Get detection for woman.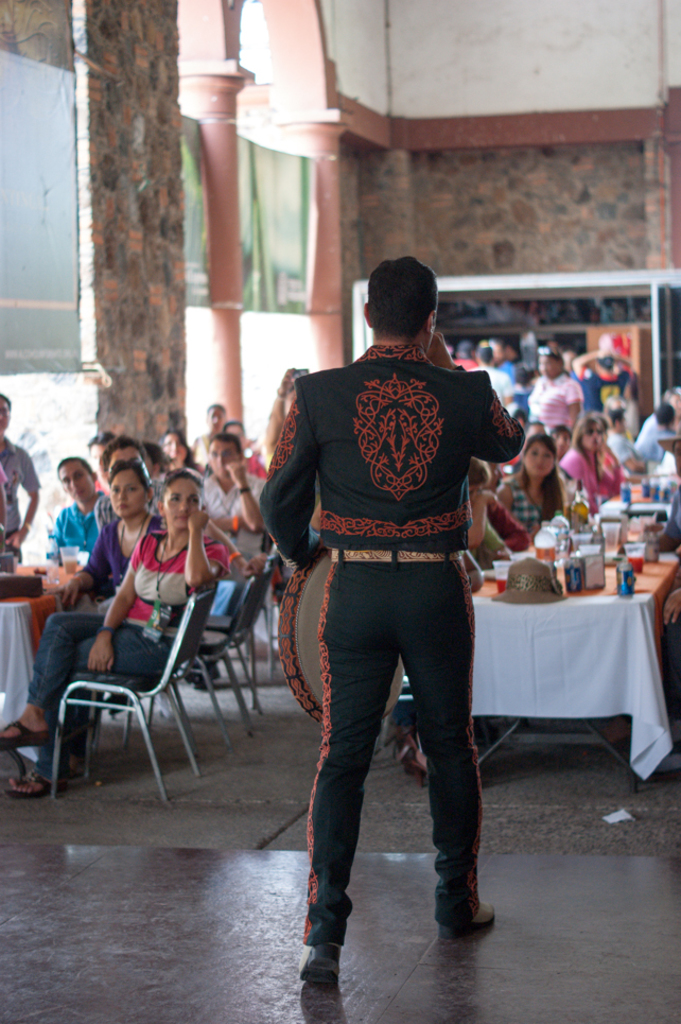
Detection: Rect(558, 415, 623, 519).
